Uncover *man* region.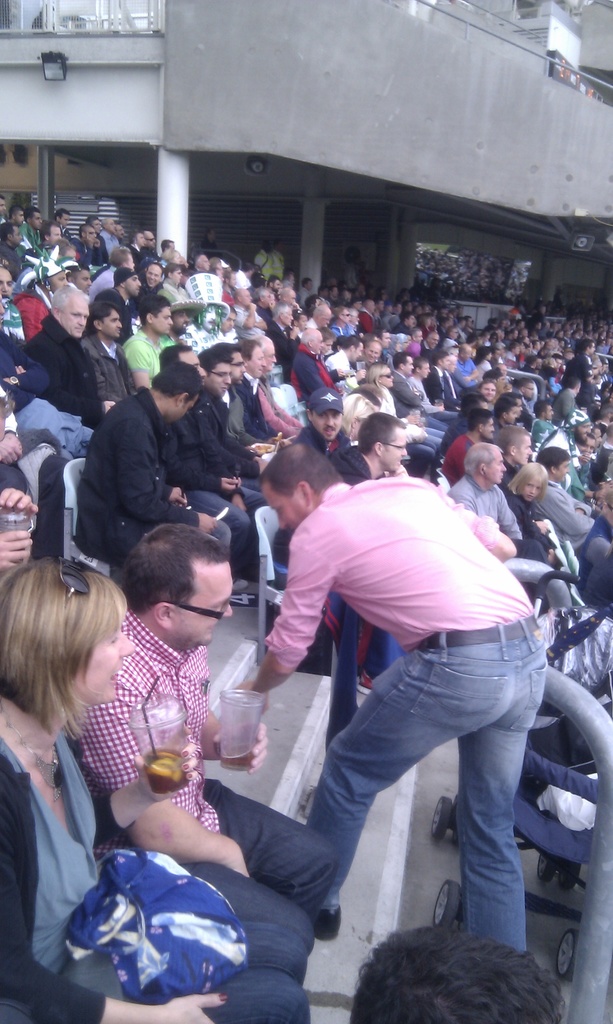
Uncovered: 497:395:516:440.
